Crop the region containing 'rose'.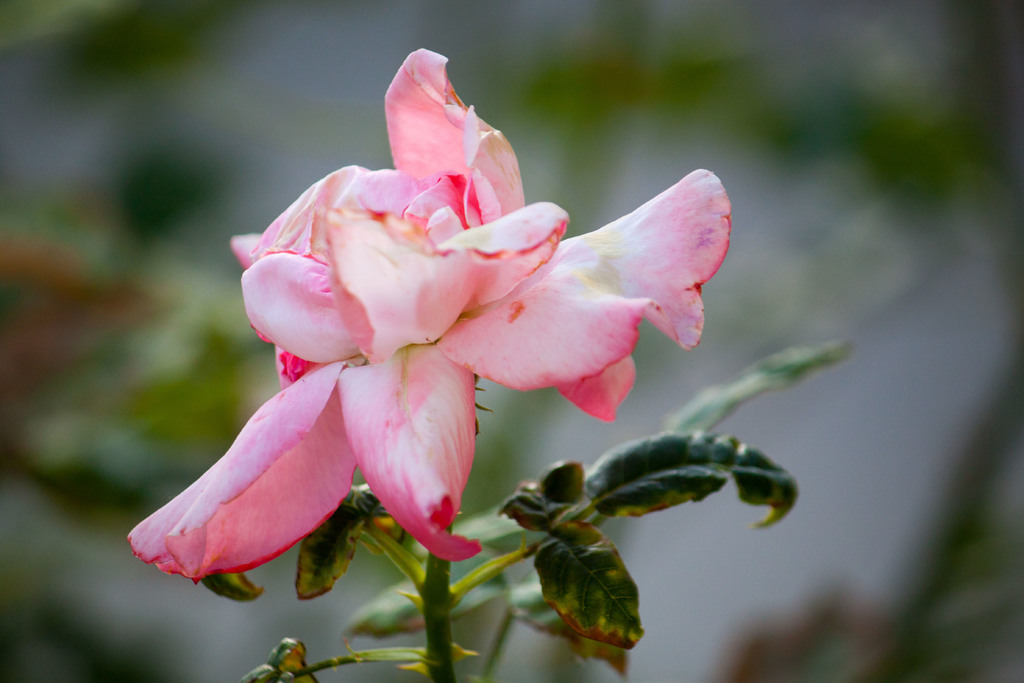
Crop region: (125,42,737,584).
